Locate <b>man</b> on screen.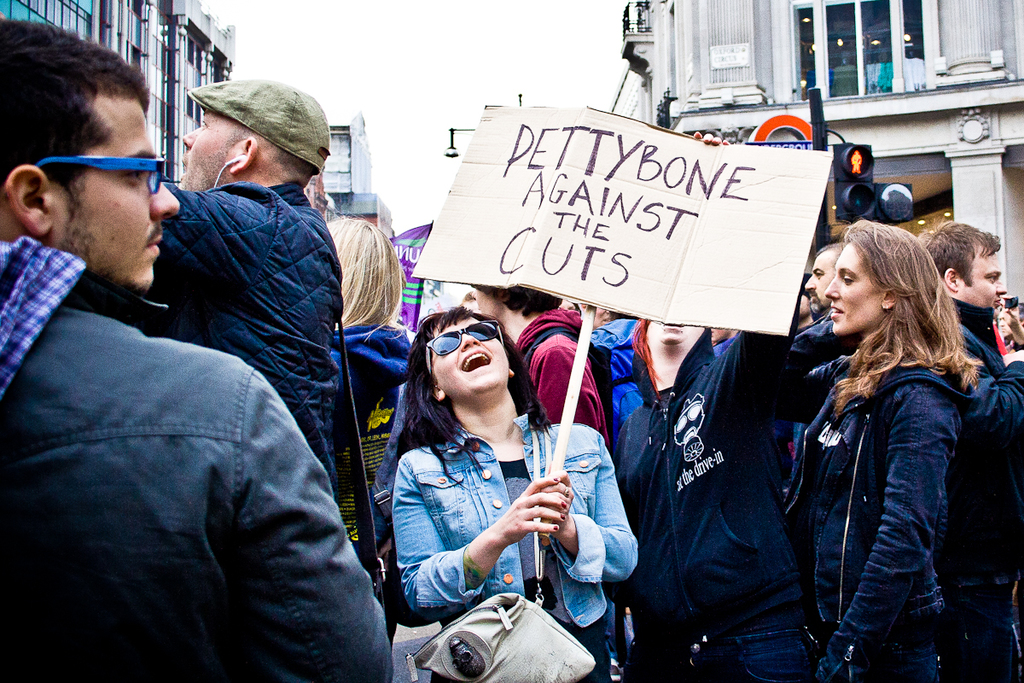
On screen at (left=900, top=204, right=1023, bottom=682).
